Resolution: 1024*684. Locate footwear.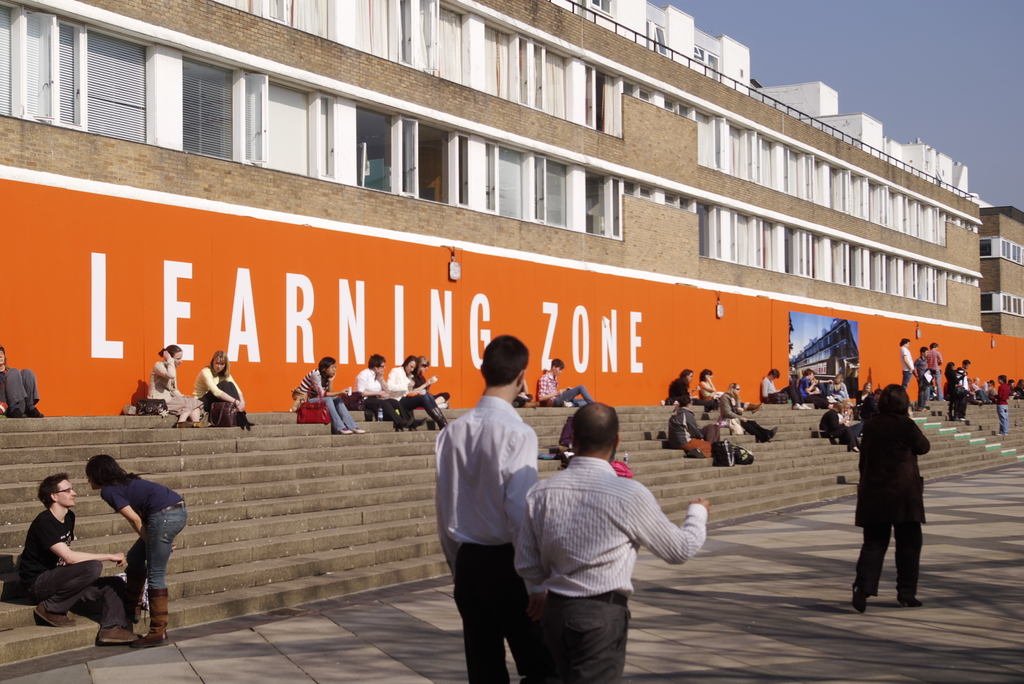
[413,418,426,432].
